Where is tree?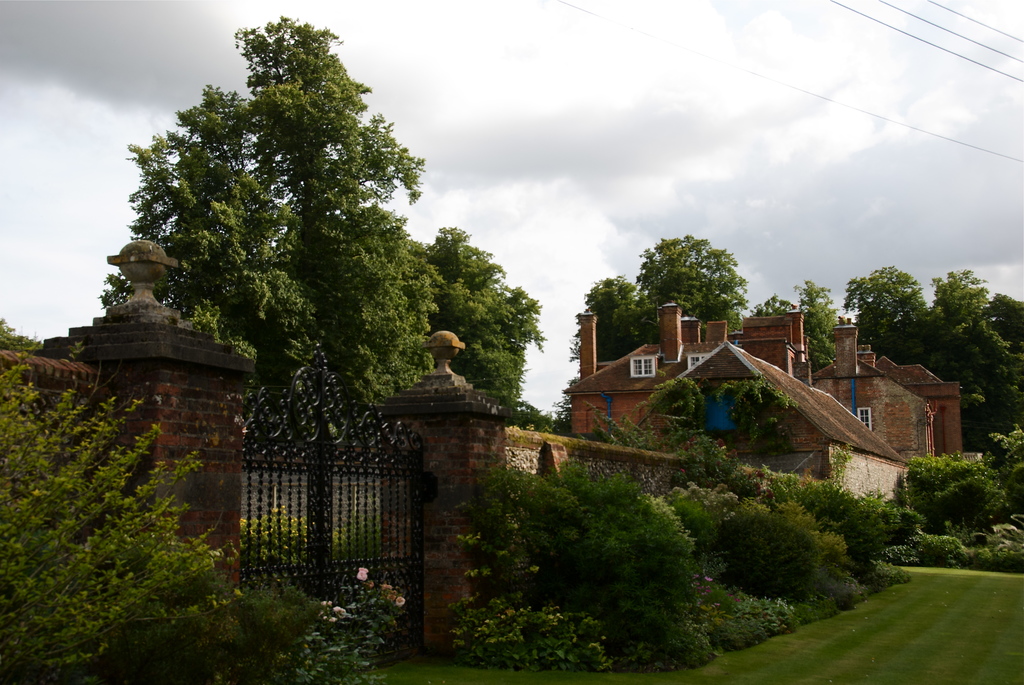
{"x1": 434, "y1": 226, "x2": 541, "y2": 434}.
